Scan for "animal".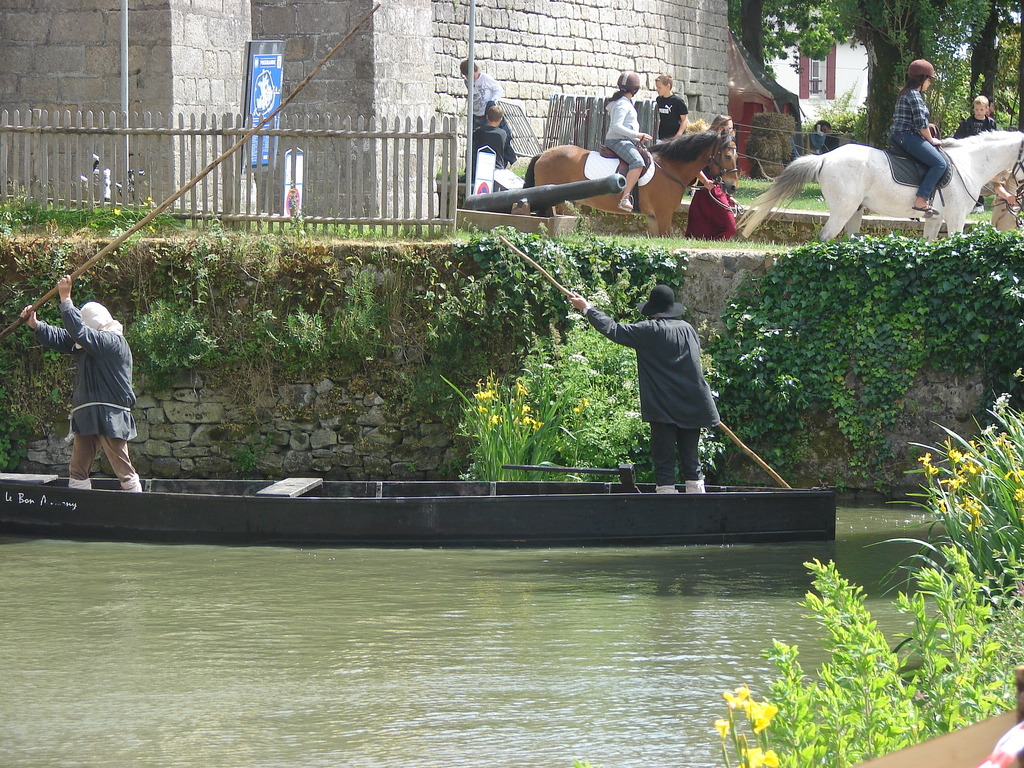
Scan result: box(735, 129, 1023, 241).
